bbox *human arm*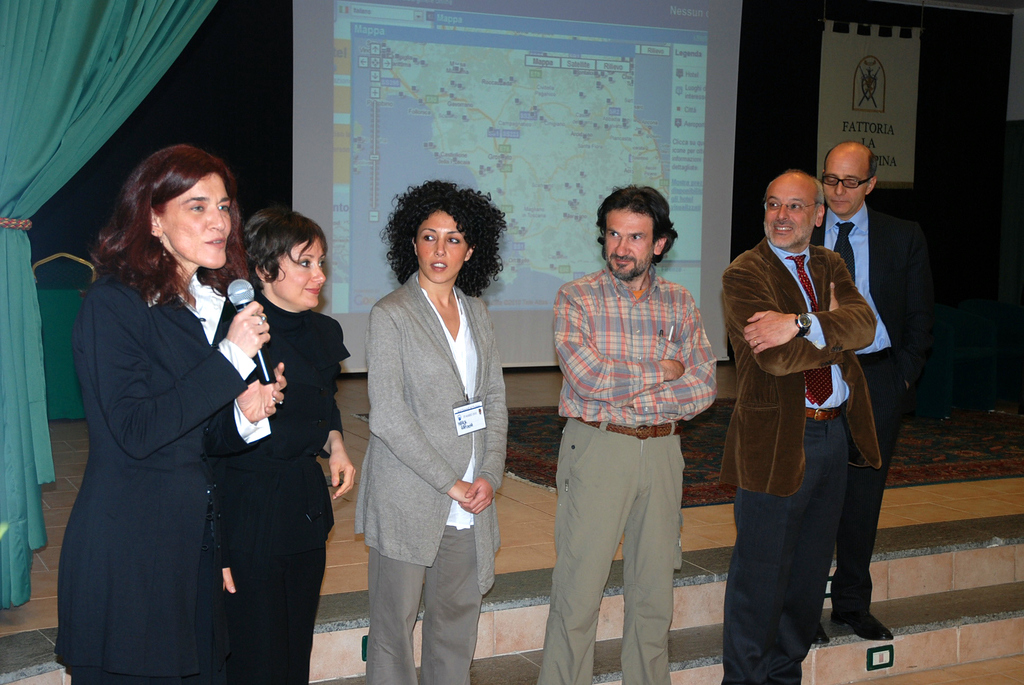
(left=79, top=281, right=273, bottom=460)
